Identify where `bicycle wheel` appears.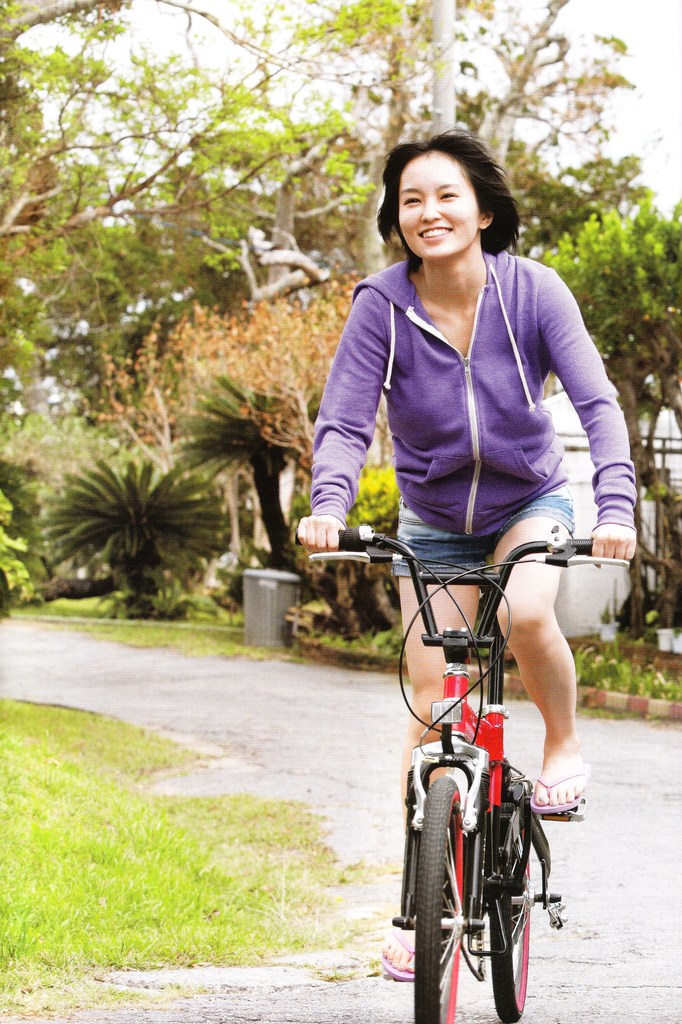
Appears at 484,809,533,1023.
